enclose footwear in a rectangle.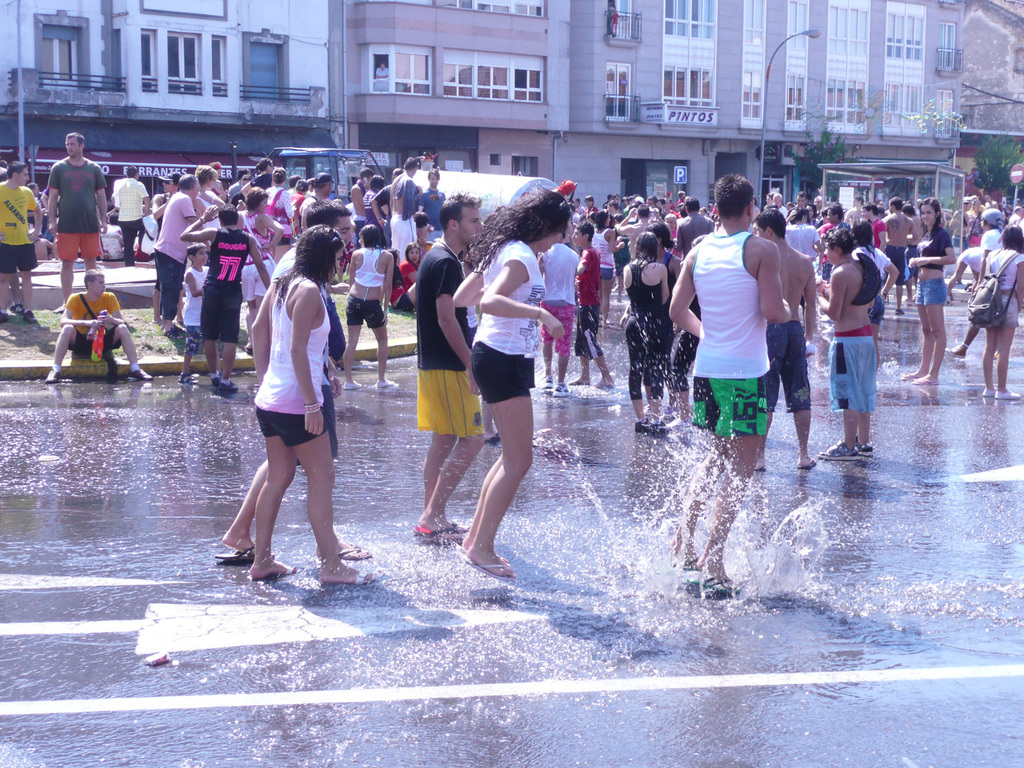
[218,382,242,390].
